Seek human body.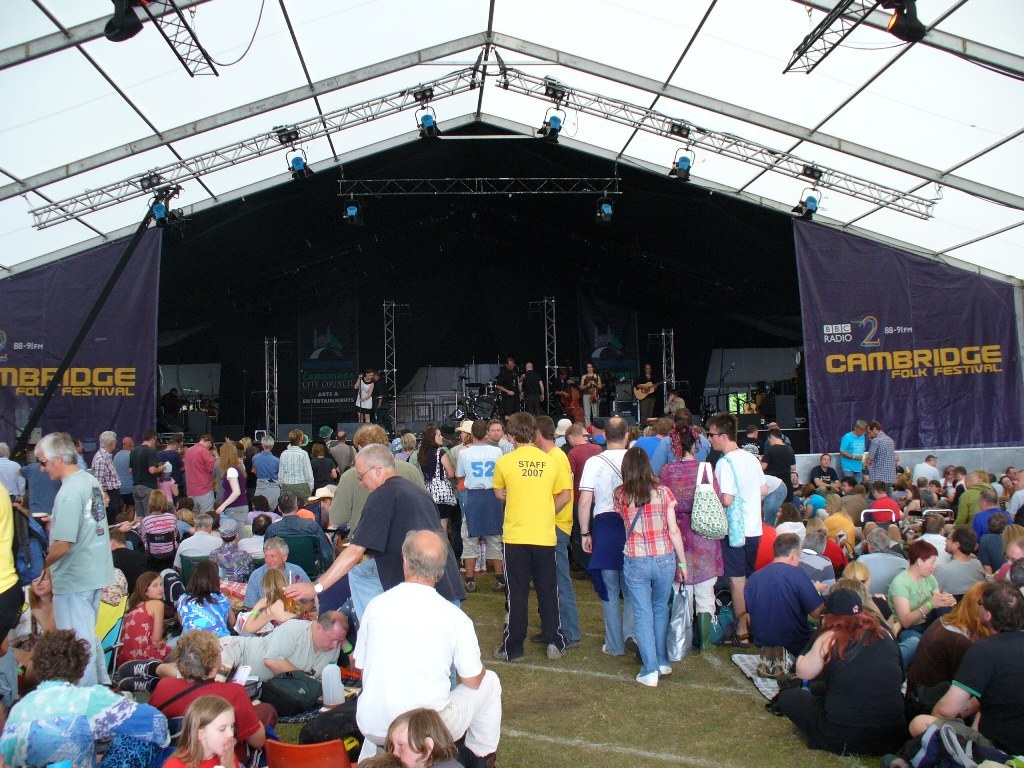
{"left": 577, "top": 416, "right": 627, "bottom": 632}.
